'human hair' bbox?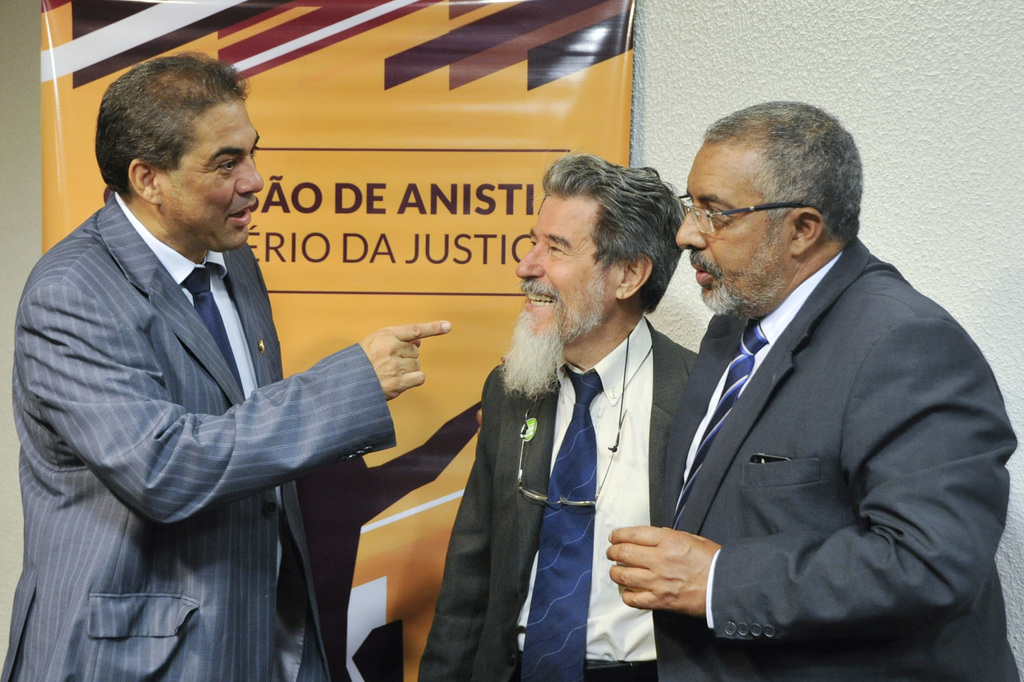
{"x1": 94, "y1": 48, "x2": 252, "y2": 197}
